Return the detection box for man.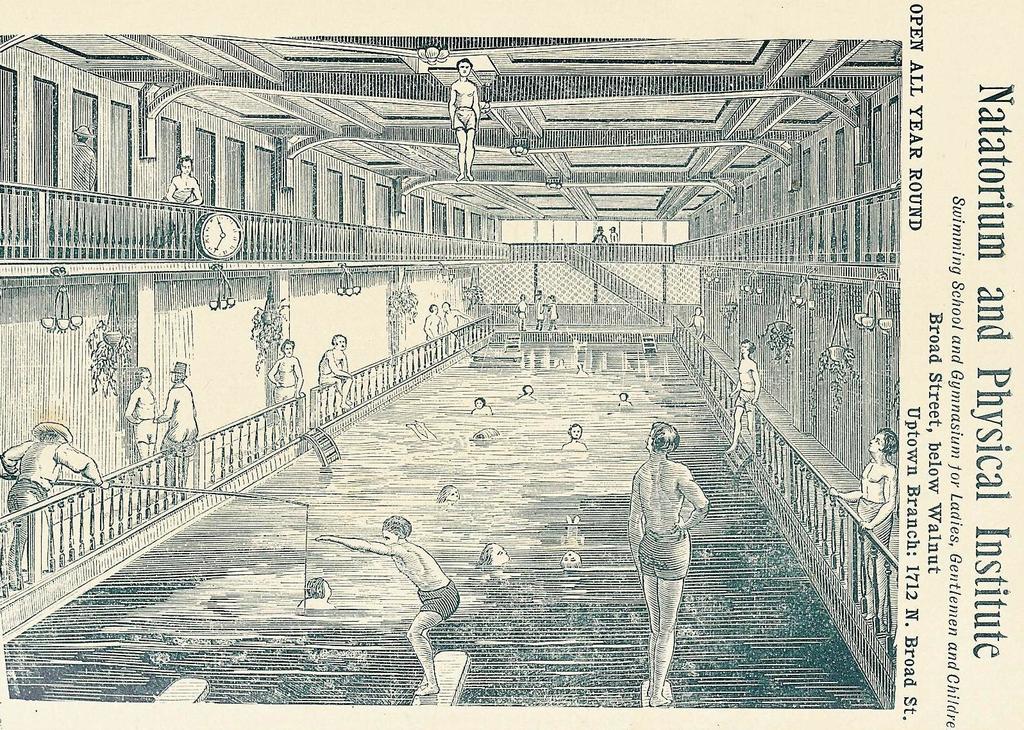
(140, 354, 205, 502).
